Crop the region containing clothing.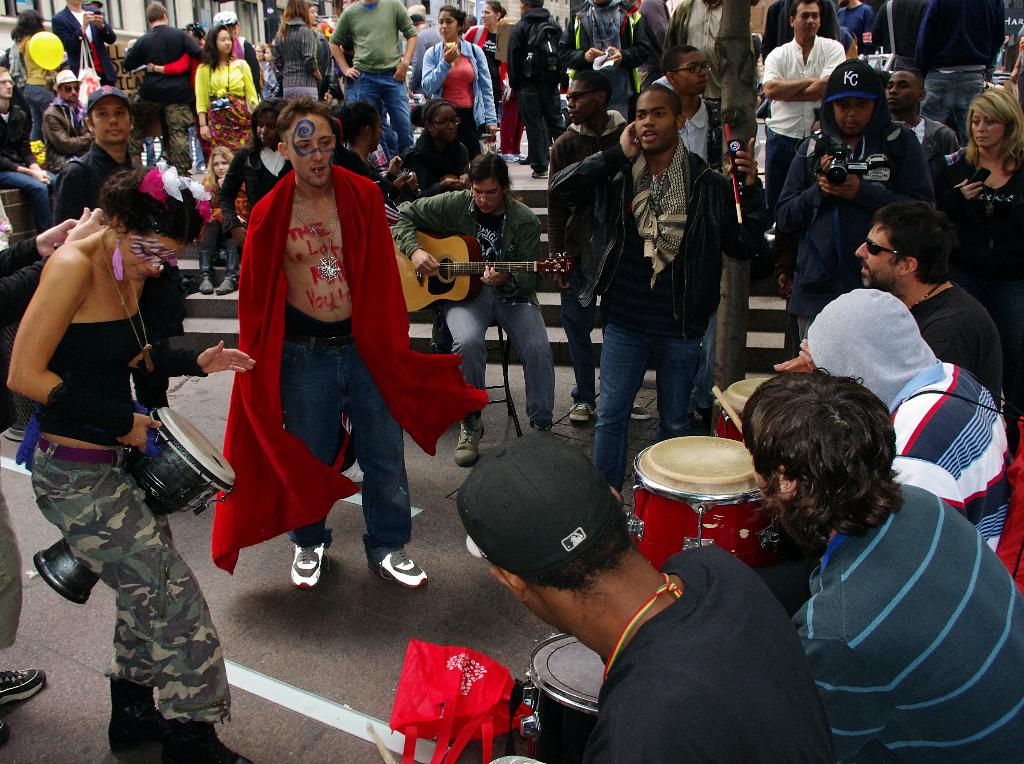
Crop region: box(184, 56, 265, 166).
